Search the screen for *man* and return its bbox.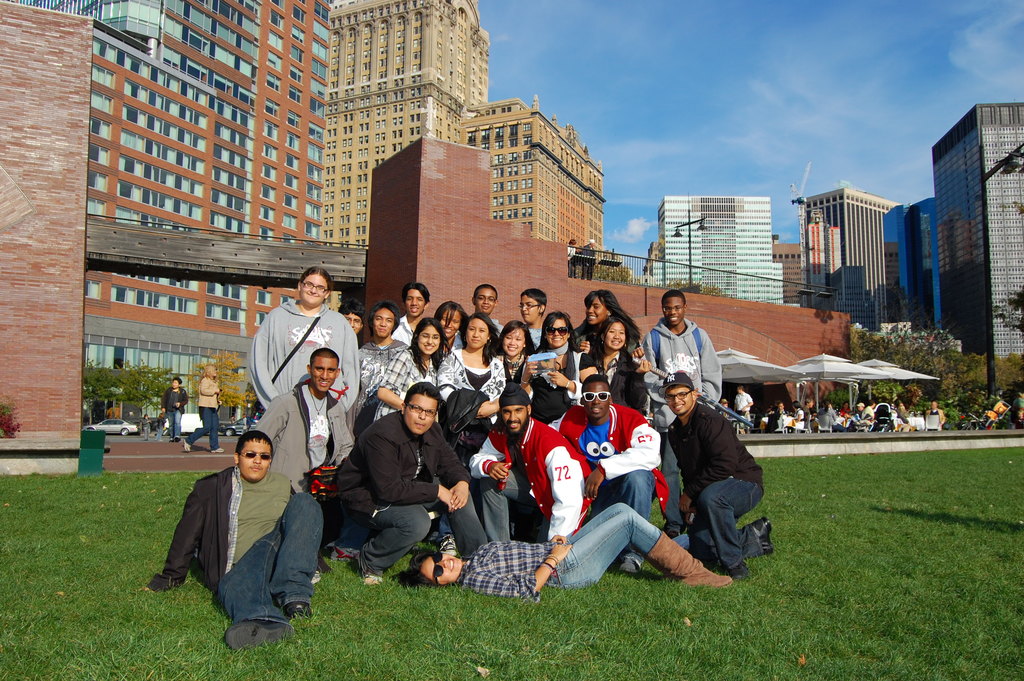
Found: 465:382:594:536.
